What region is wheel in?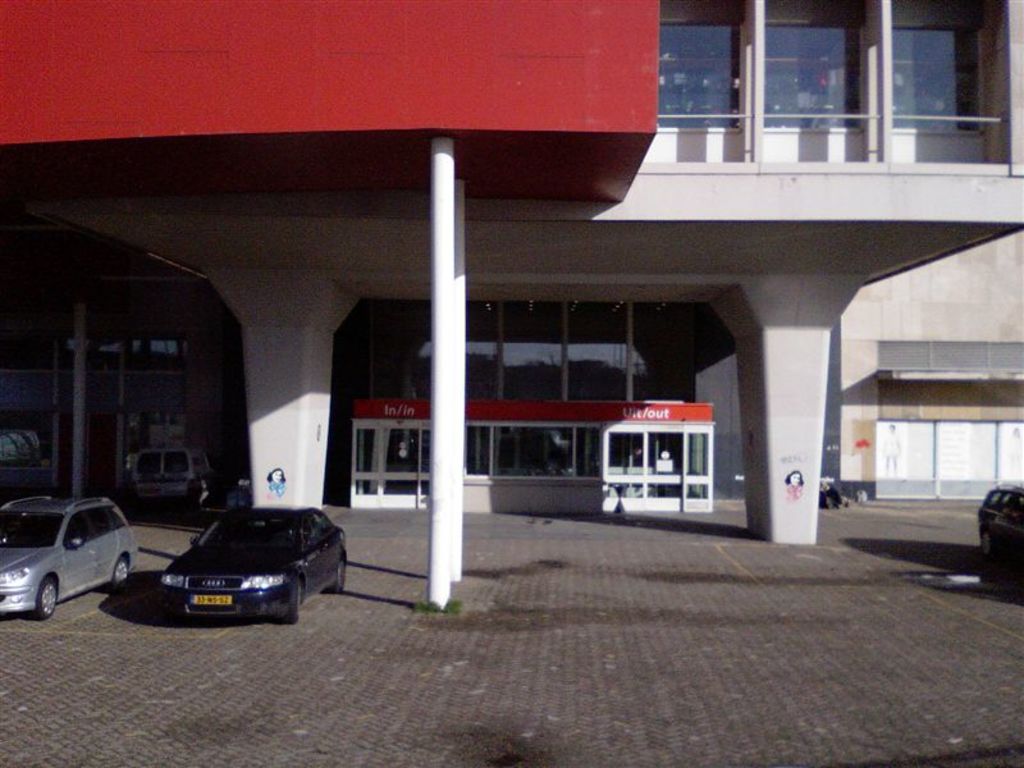
x1=37 y1=580 x2=59 y2=621.
